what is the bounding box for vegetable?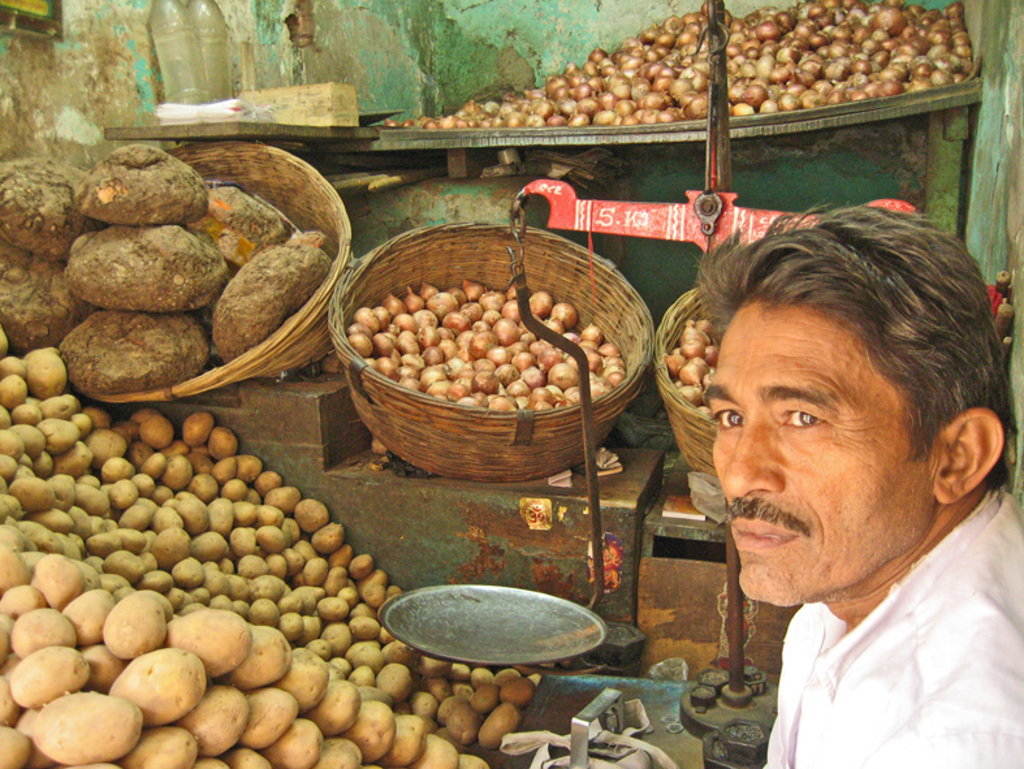
(left=397, top=315, right=420, bottom=331).
